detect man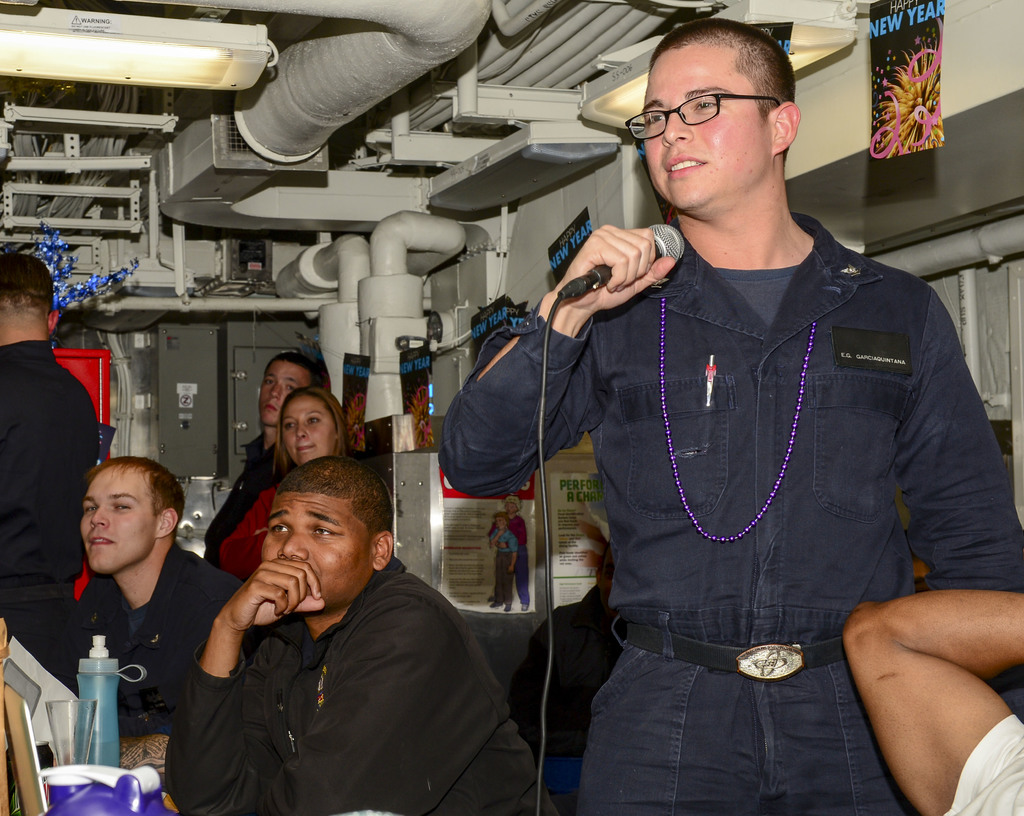
0 252 99 705
